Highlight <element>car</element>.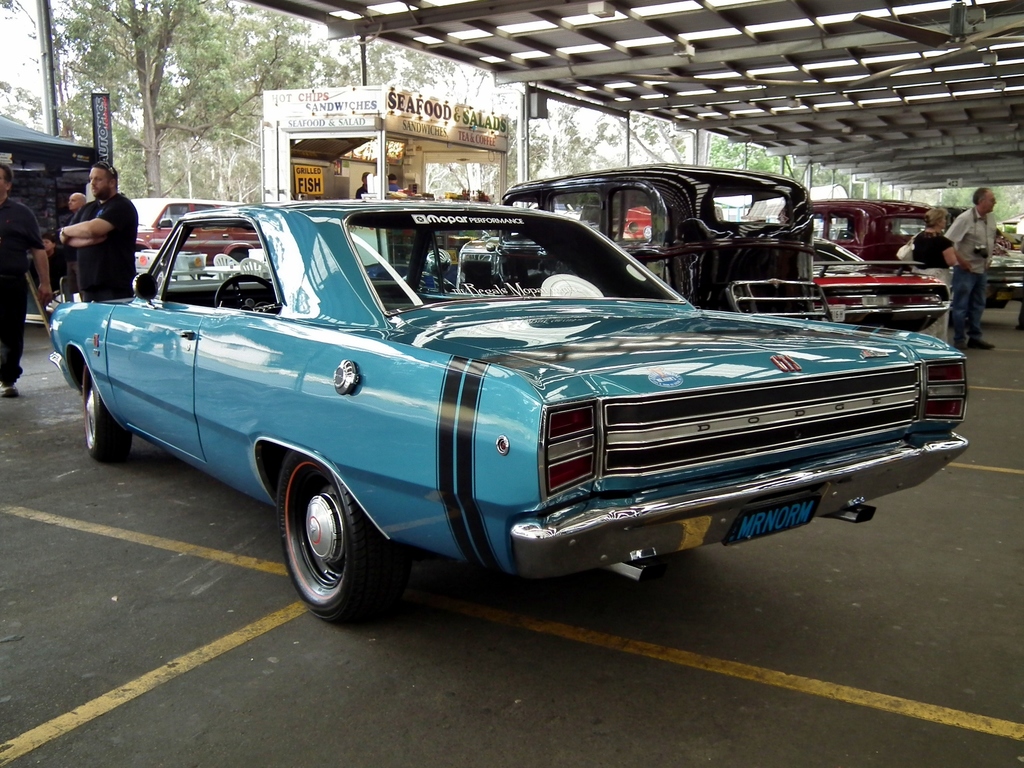
Highlighted region: 124,200,266,265.
